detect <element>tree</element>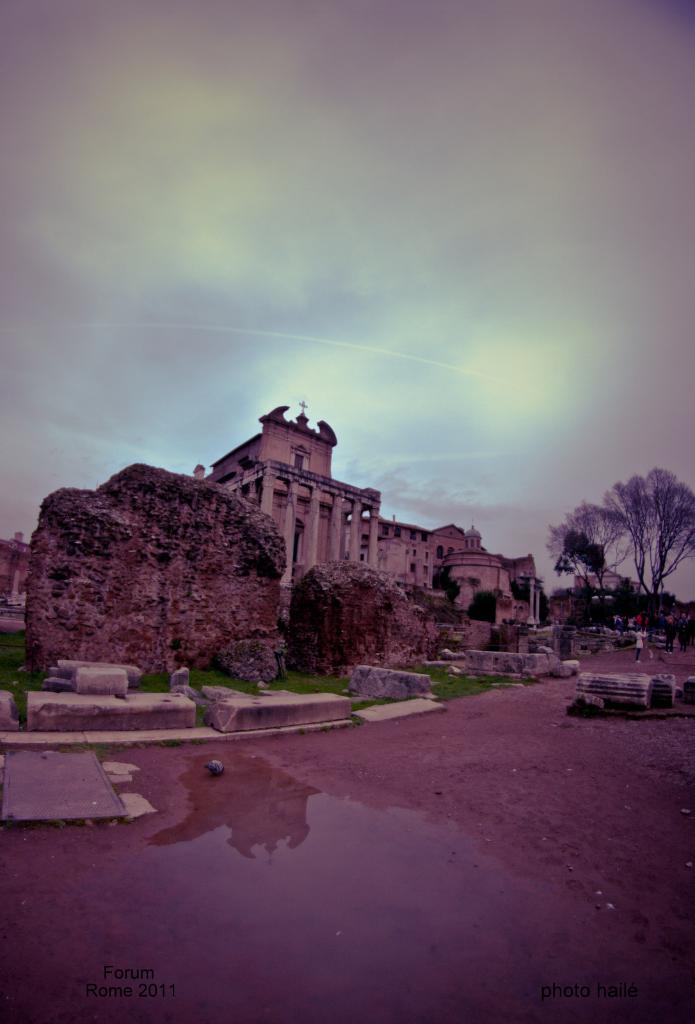
557:529:607:600
